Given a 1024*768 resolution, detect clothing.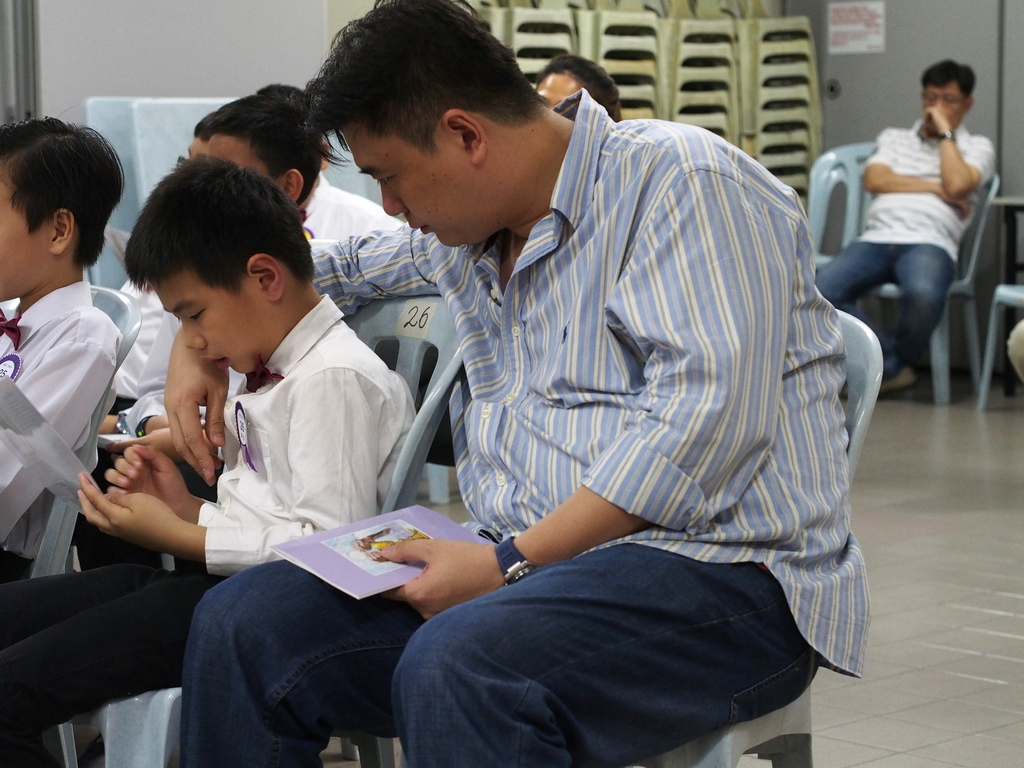
Rect(1006, 322, 1023, 384).
